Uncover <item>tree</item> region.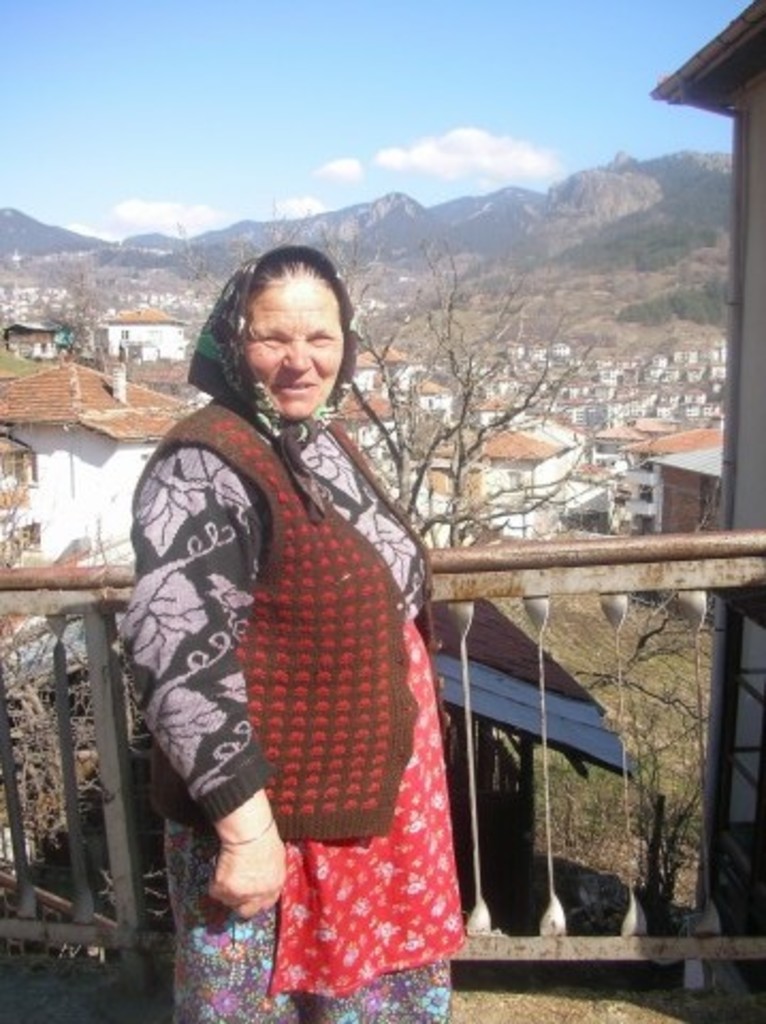
Uncovered: box(627, 141, 738, 245).
